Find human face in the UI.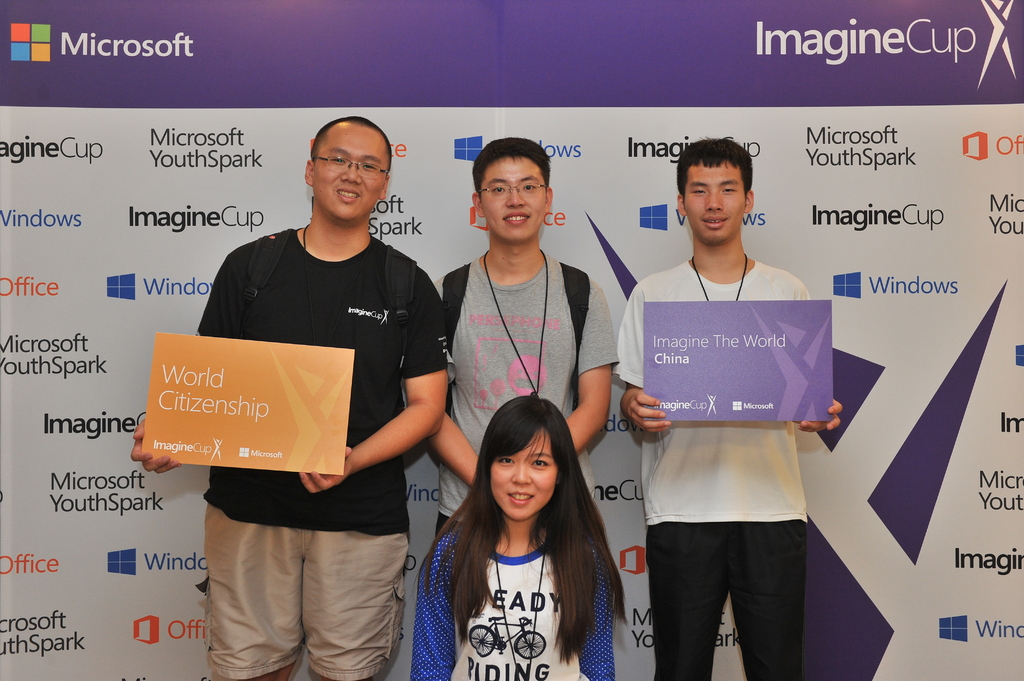
UI element at select_region(483, 161, 552, 244).
